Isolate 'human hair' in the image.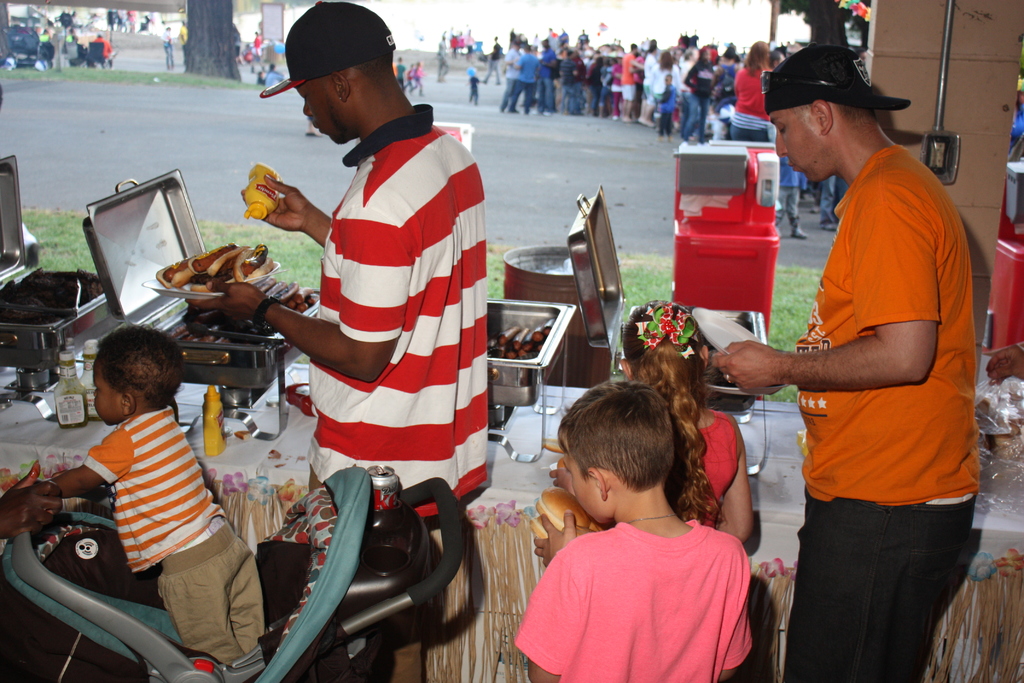
Isolated region: x1=659, y1=51, x2=673, y2=70.
